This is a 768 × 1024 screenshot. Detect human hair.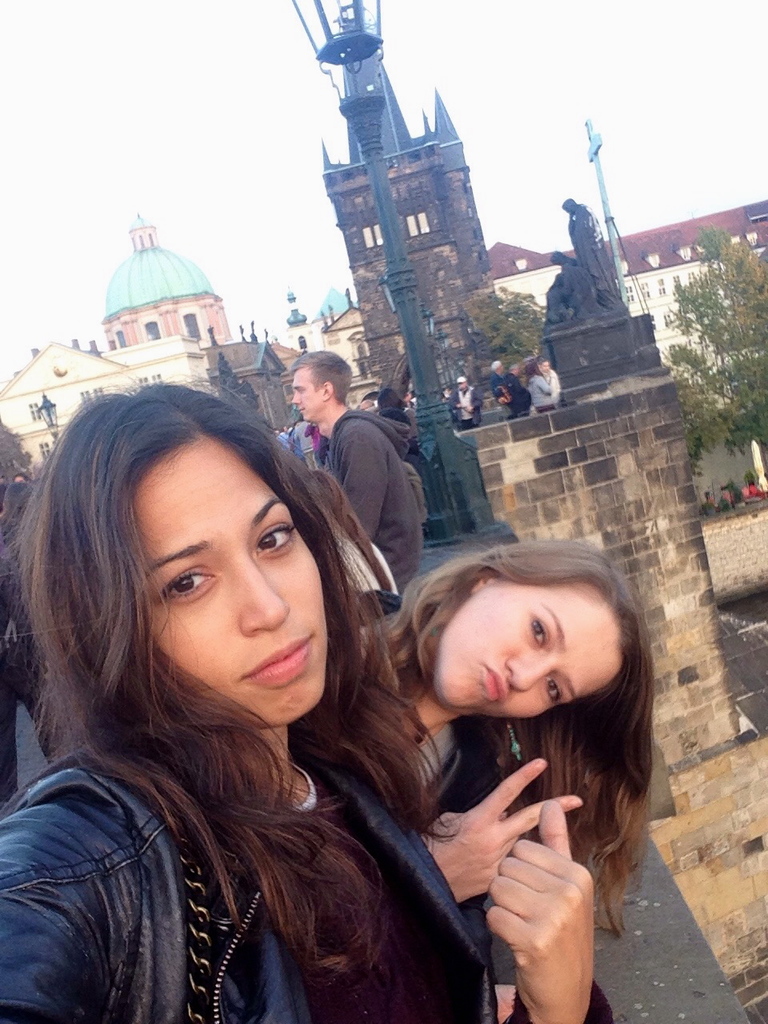
<bbox>0, 482, 35, 543</bbox>.
